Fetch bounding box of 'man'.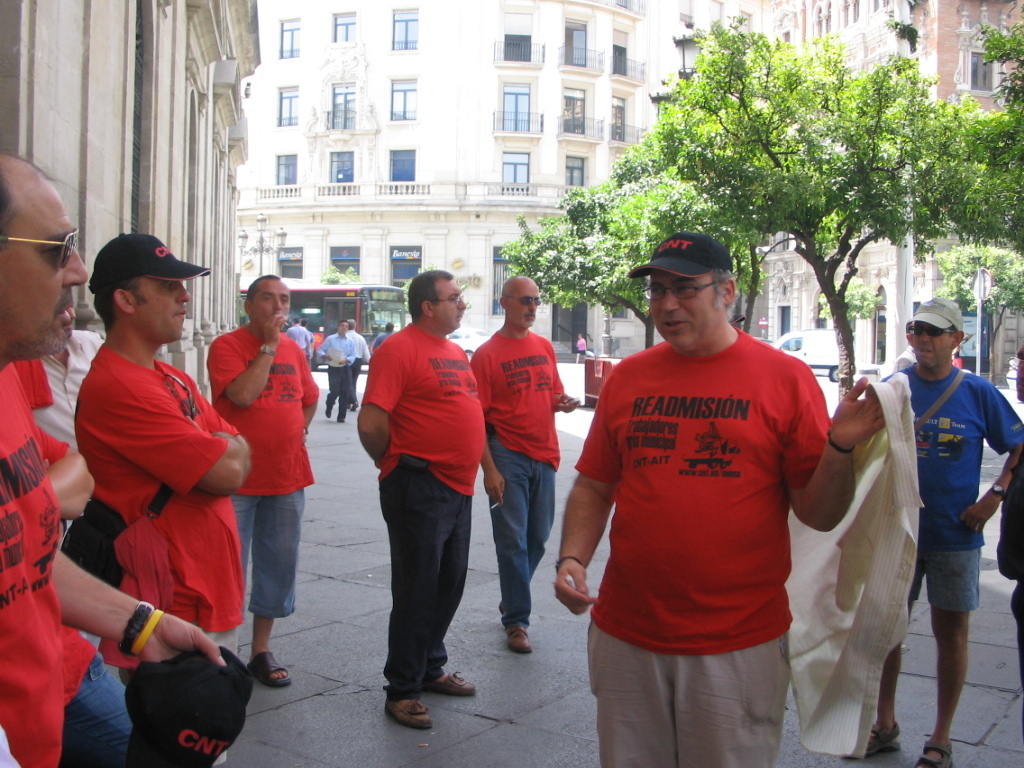
Bbox: x1=466, y1=274, x2=572, y2=653.
